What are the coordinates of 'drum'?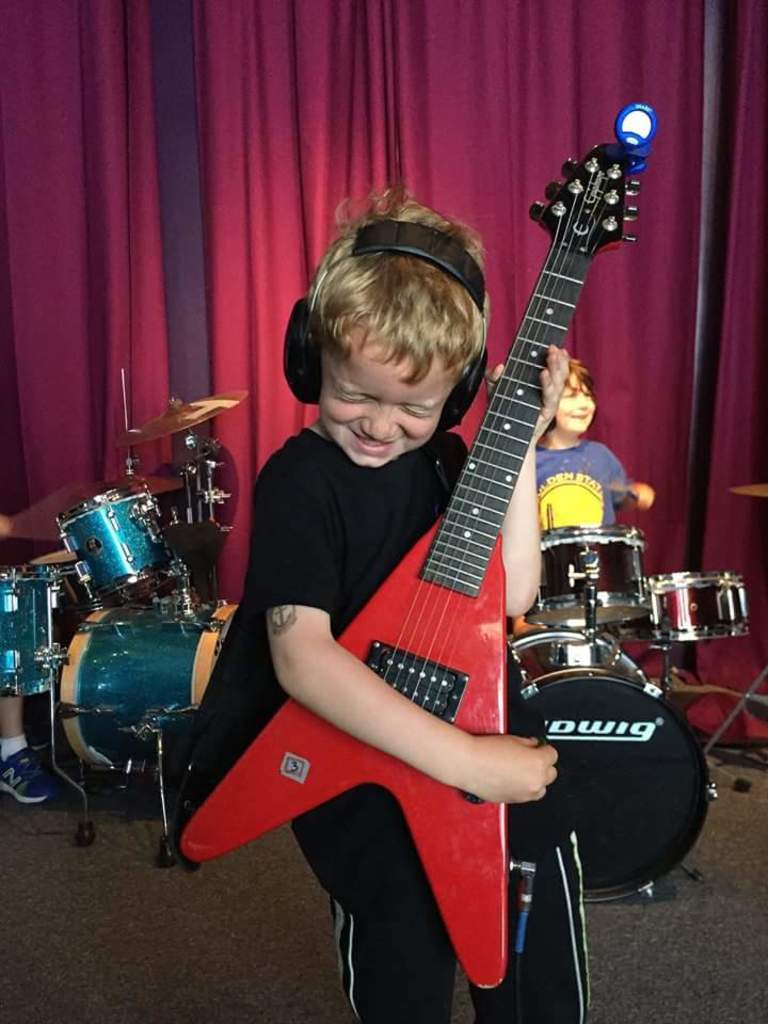
x1=0, y1=563, x2=81, y2=706.
